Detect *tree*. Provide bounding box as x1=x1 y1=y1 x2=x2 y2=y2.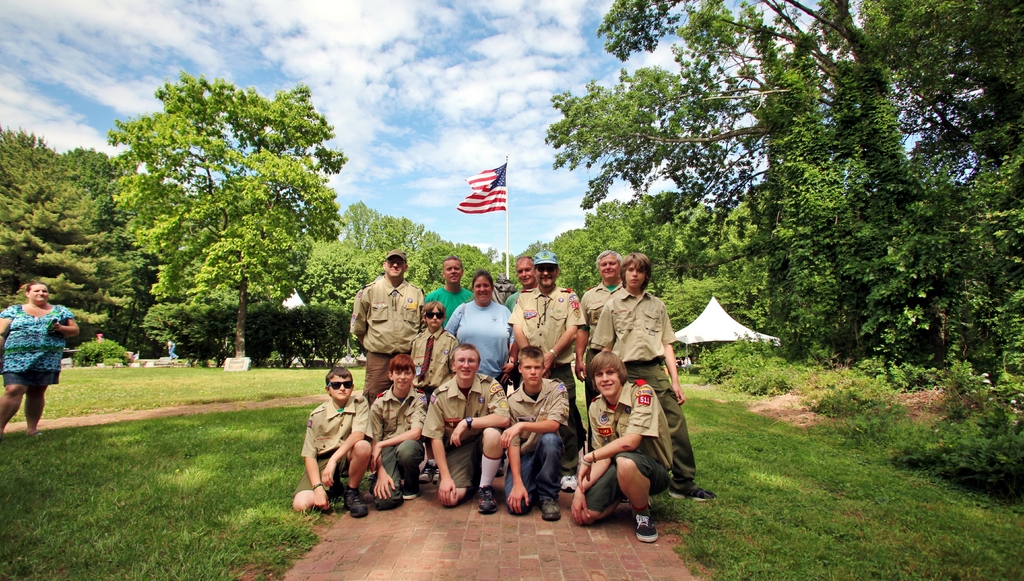
x1=401 y1=222 x2=451 y2=277.
